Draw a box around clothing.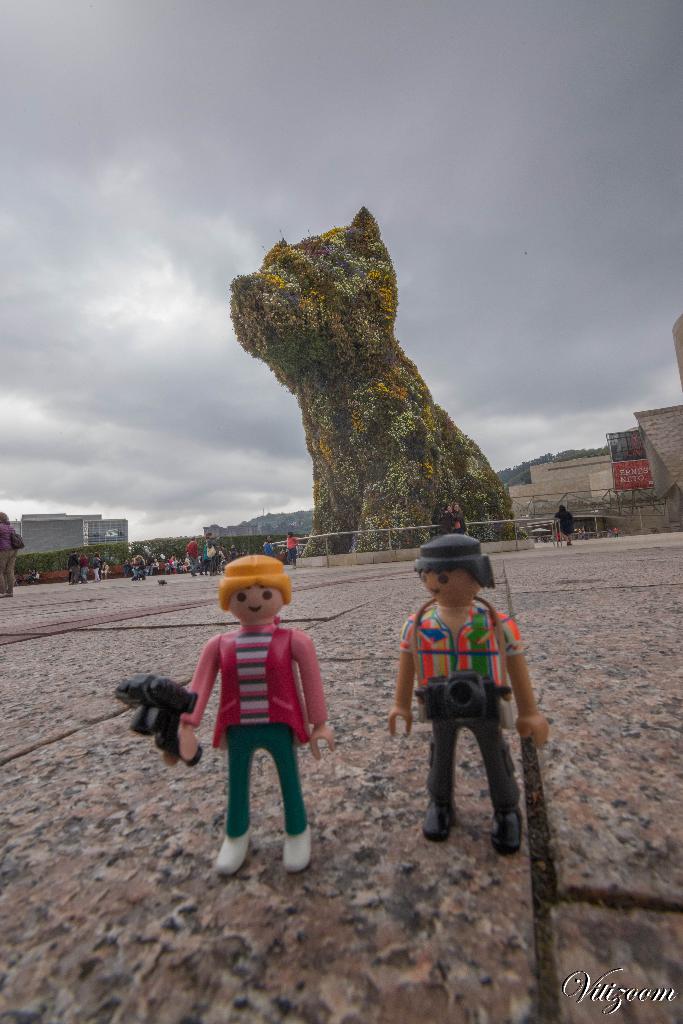
{"left": 609, "top": 531, "right": 609, "bottom": 536}.
